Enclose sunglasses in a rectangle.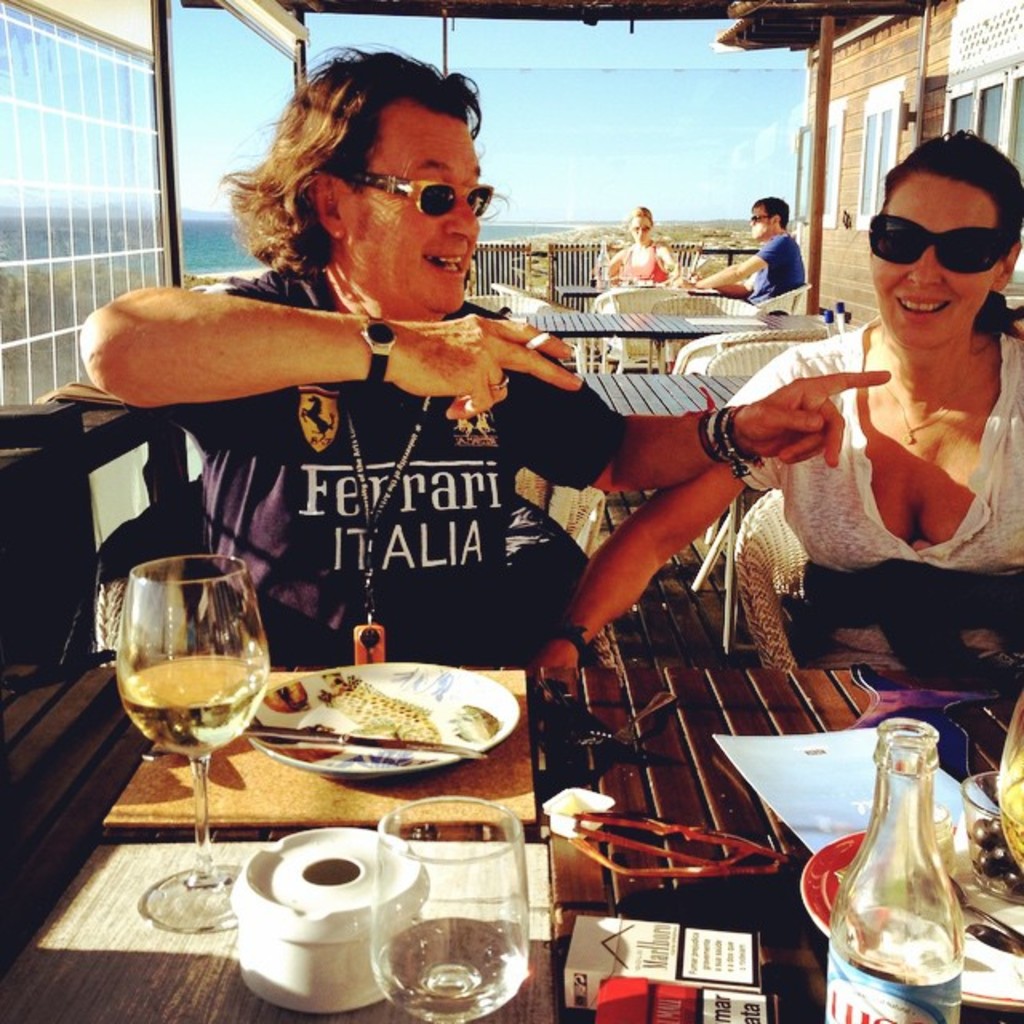
left=749, top=203, right=766, bottom=222.
